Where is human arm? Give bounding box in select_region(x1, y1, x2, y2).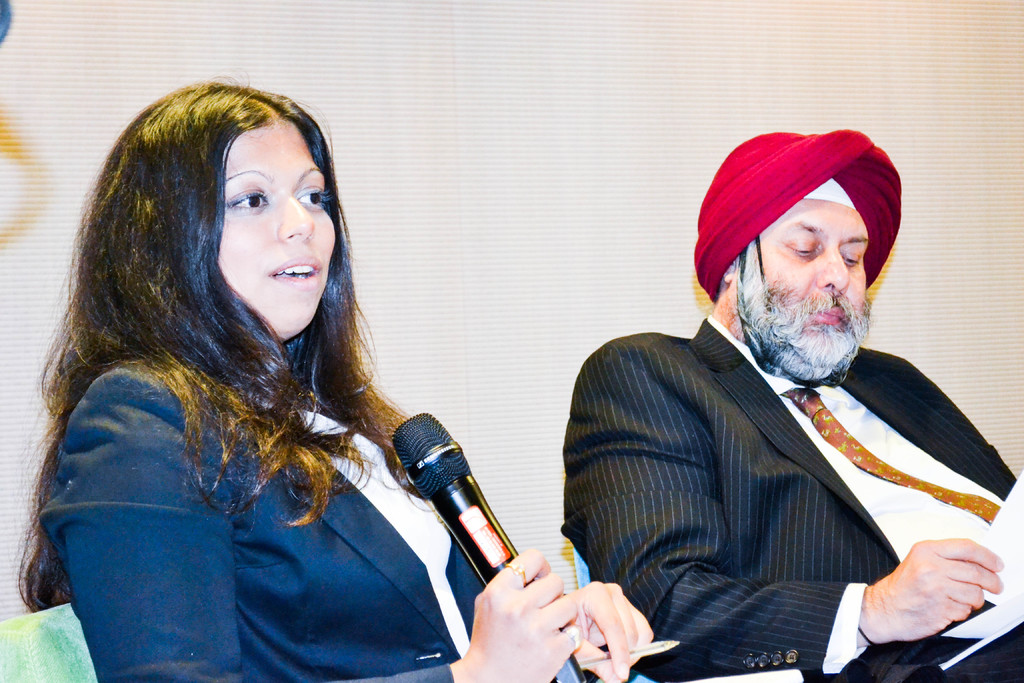
select_region(565, 352, 1003, 673).
